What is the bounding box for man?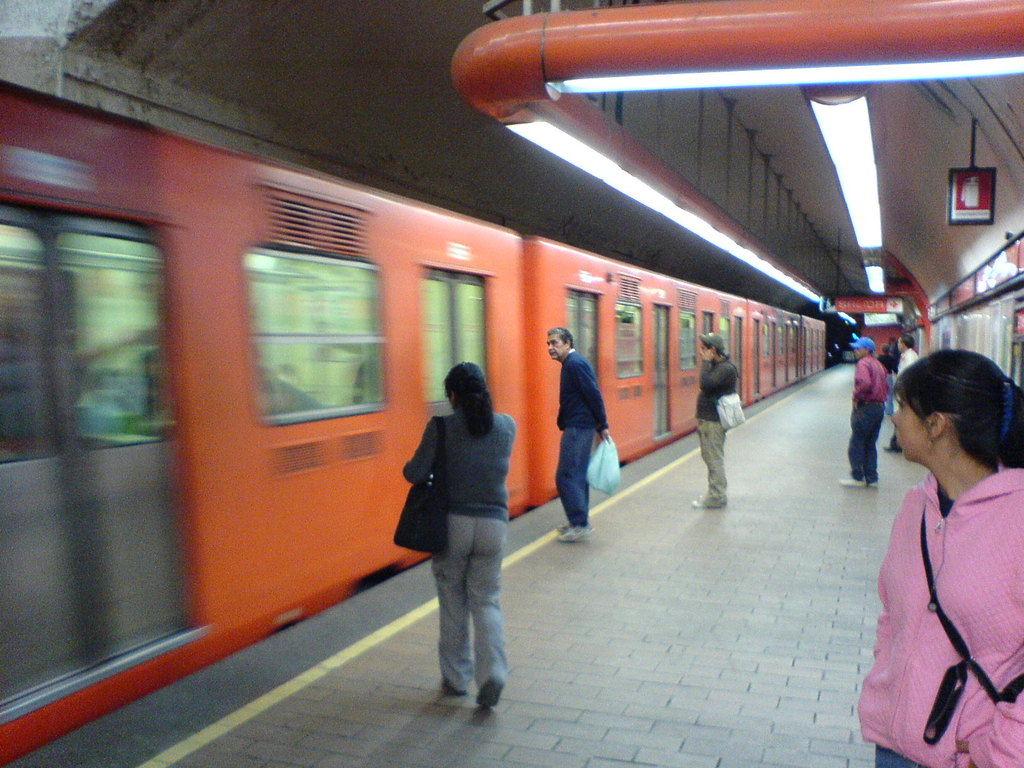
left=549, top=321, right=609, bottom=540.
